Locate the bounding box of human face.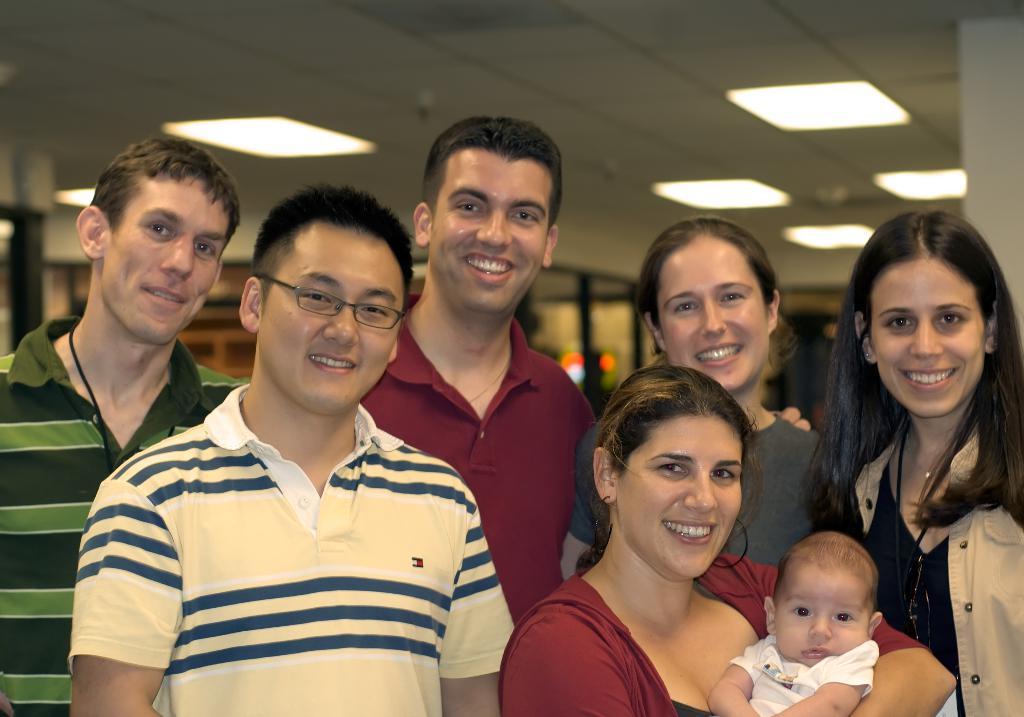
Bounding box: {"x1": 254, "y1": 221, "x2": 406, "y2": 411}.
